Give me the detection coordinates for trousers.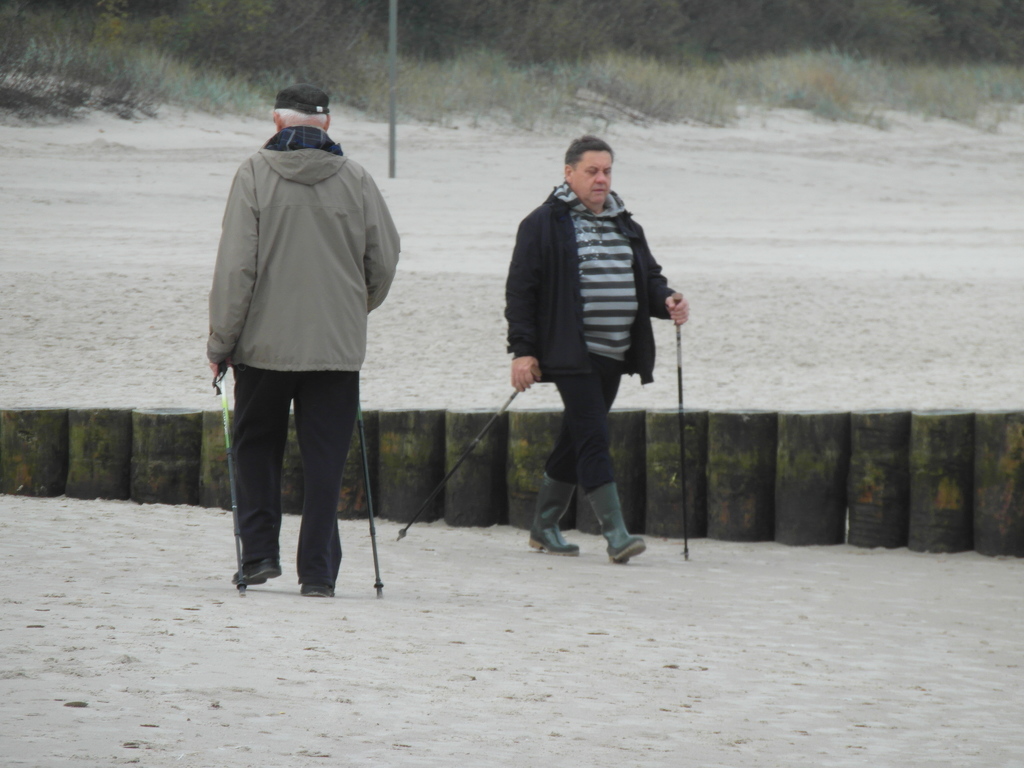
<box>541,351,627,498</box>.
